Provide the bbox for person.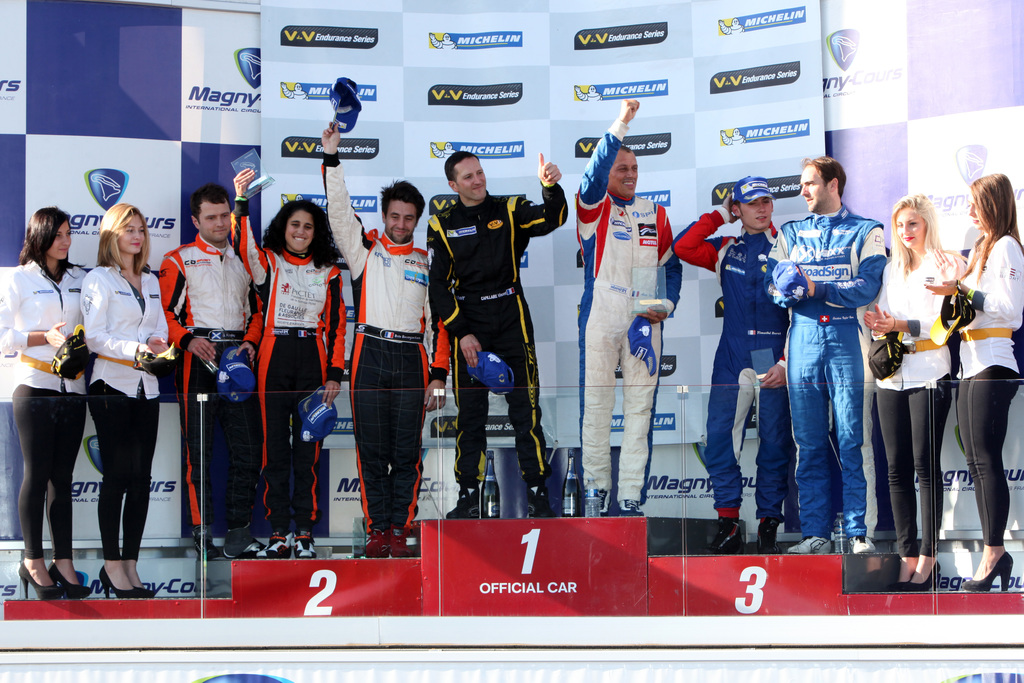
<bbox>919, 172, 1023, 592</bbox>.
